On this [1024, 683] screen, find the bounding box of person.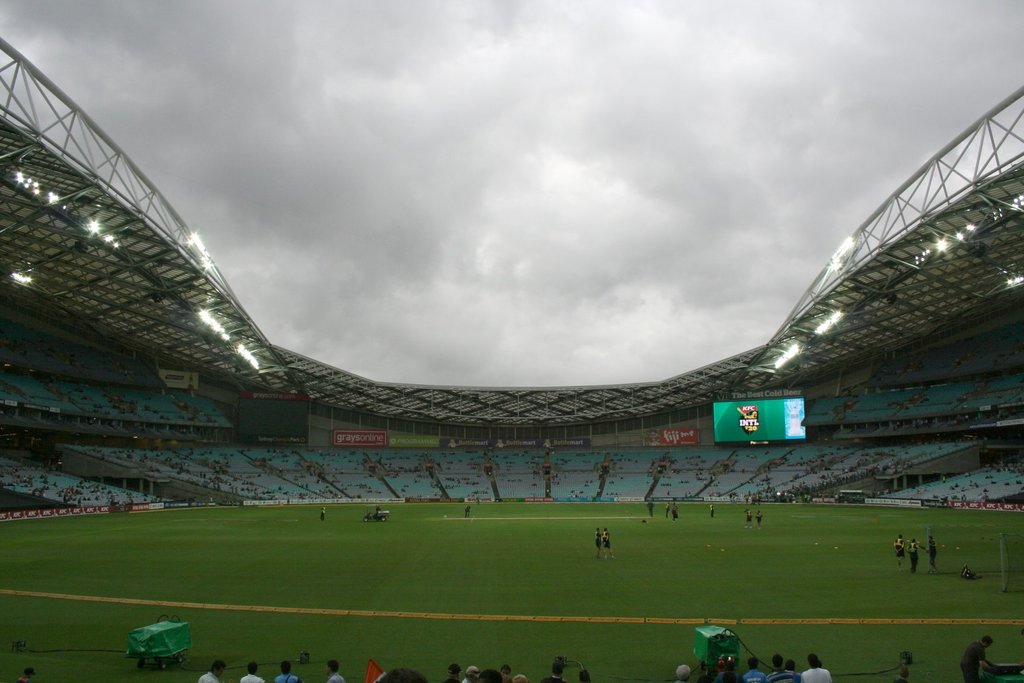
Bounding box: l=758, t=504, r=763, b=531.
